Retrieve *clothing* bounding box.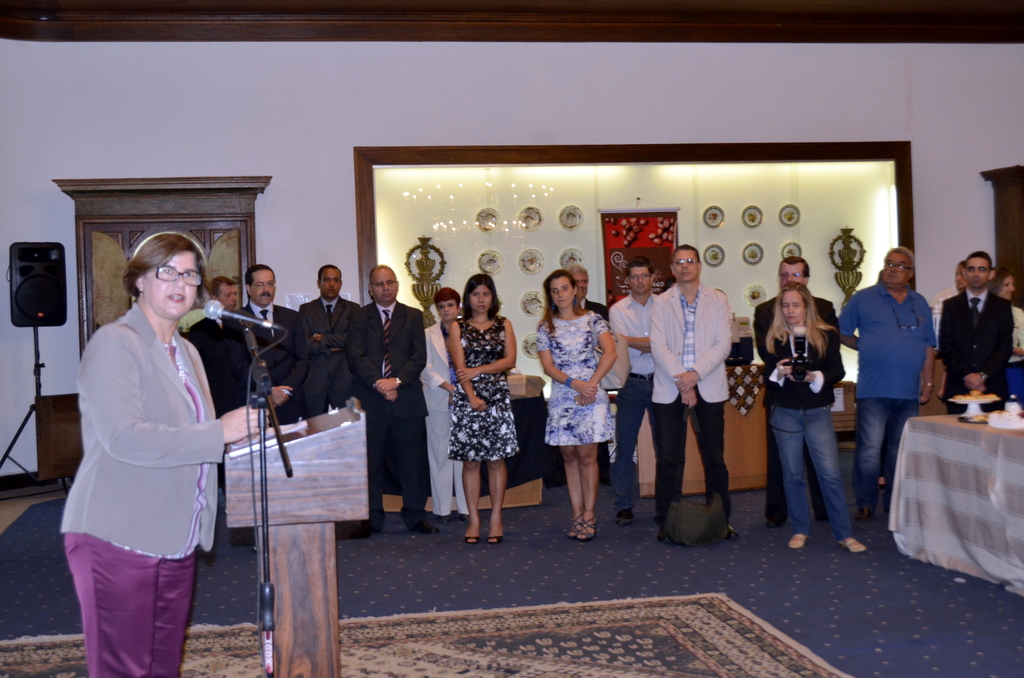
Bounding box: 840/281/940/506.
